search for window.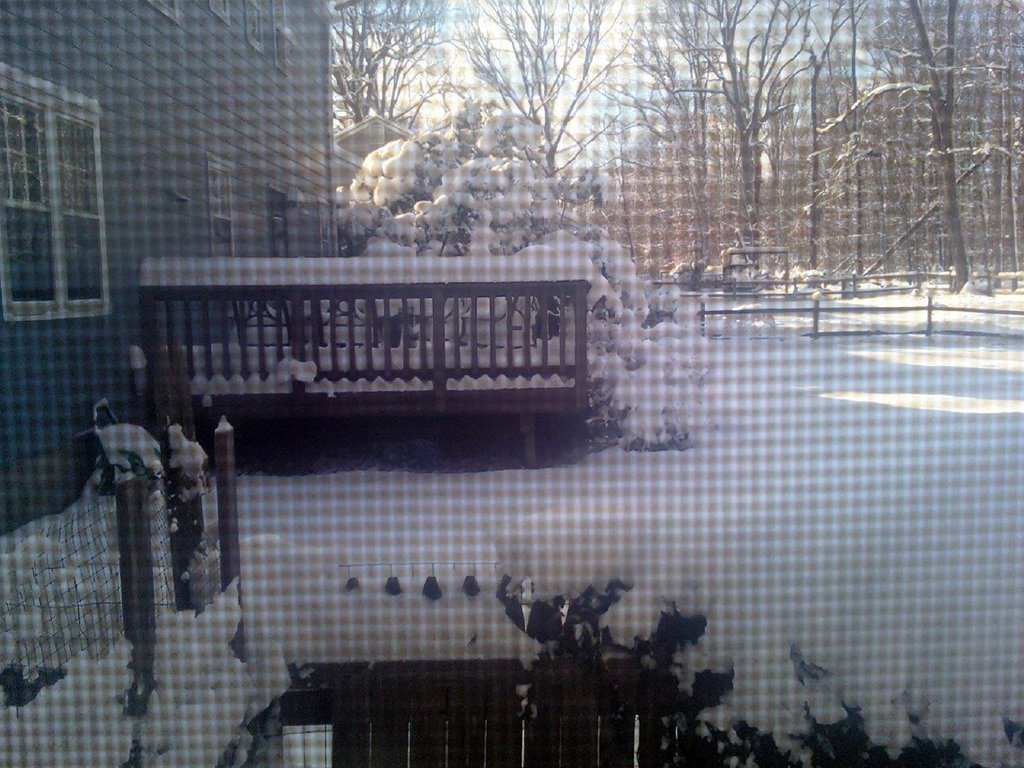
Found at 274 0 289 73.
